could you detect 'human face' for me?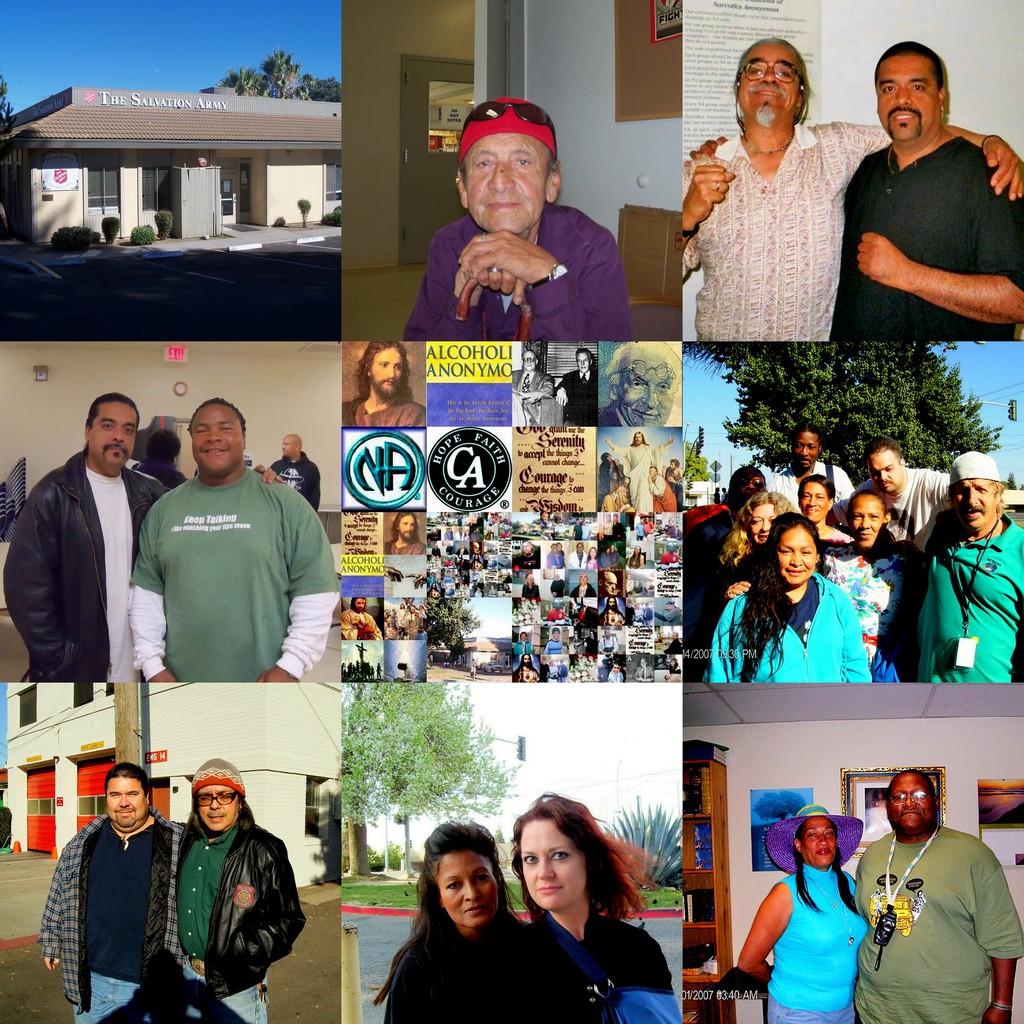
Detection result: 576, 349, 594, 377.
